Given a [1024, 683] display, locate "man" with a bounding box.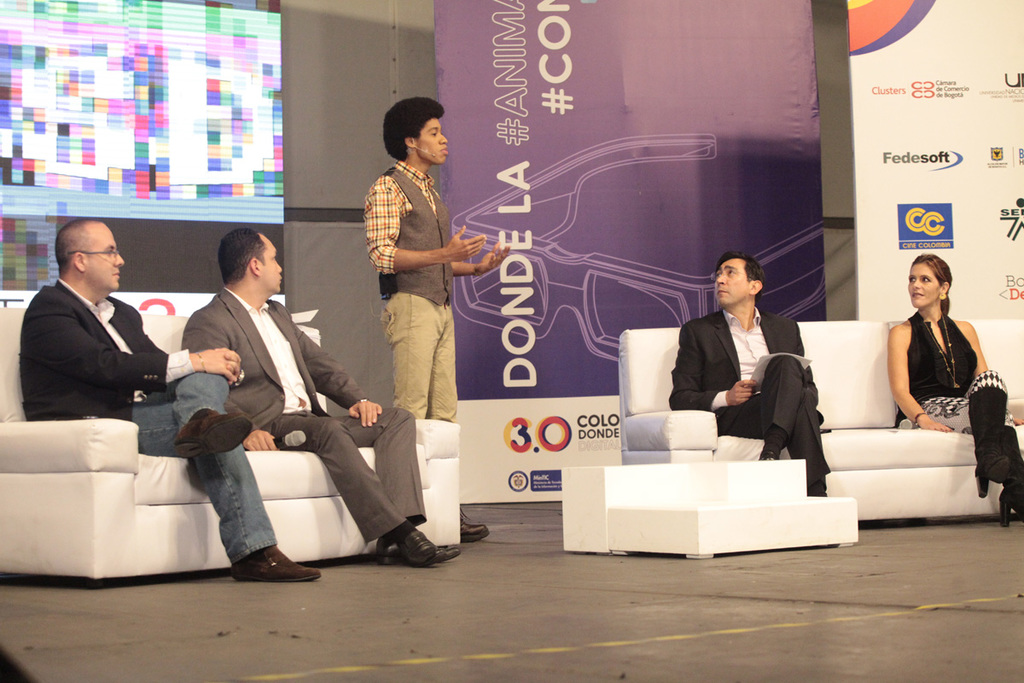
Located: bbox(358, 99, 510, 539).
